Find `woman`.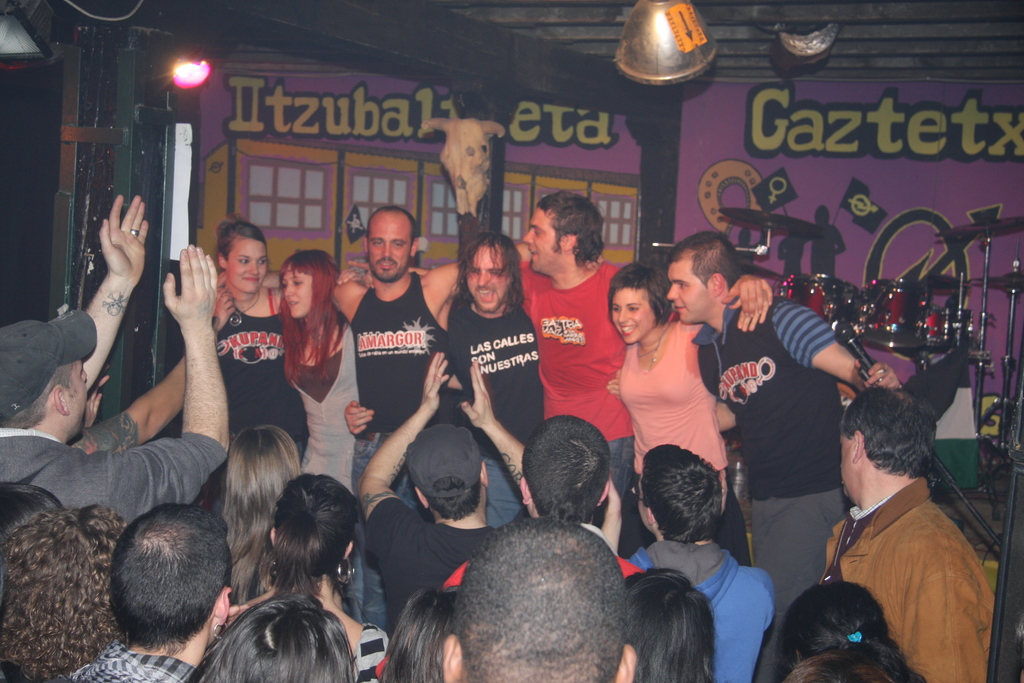
box(230, 467, 395, 682).
